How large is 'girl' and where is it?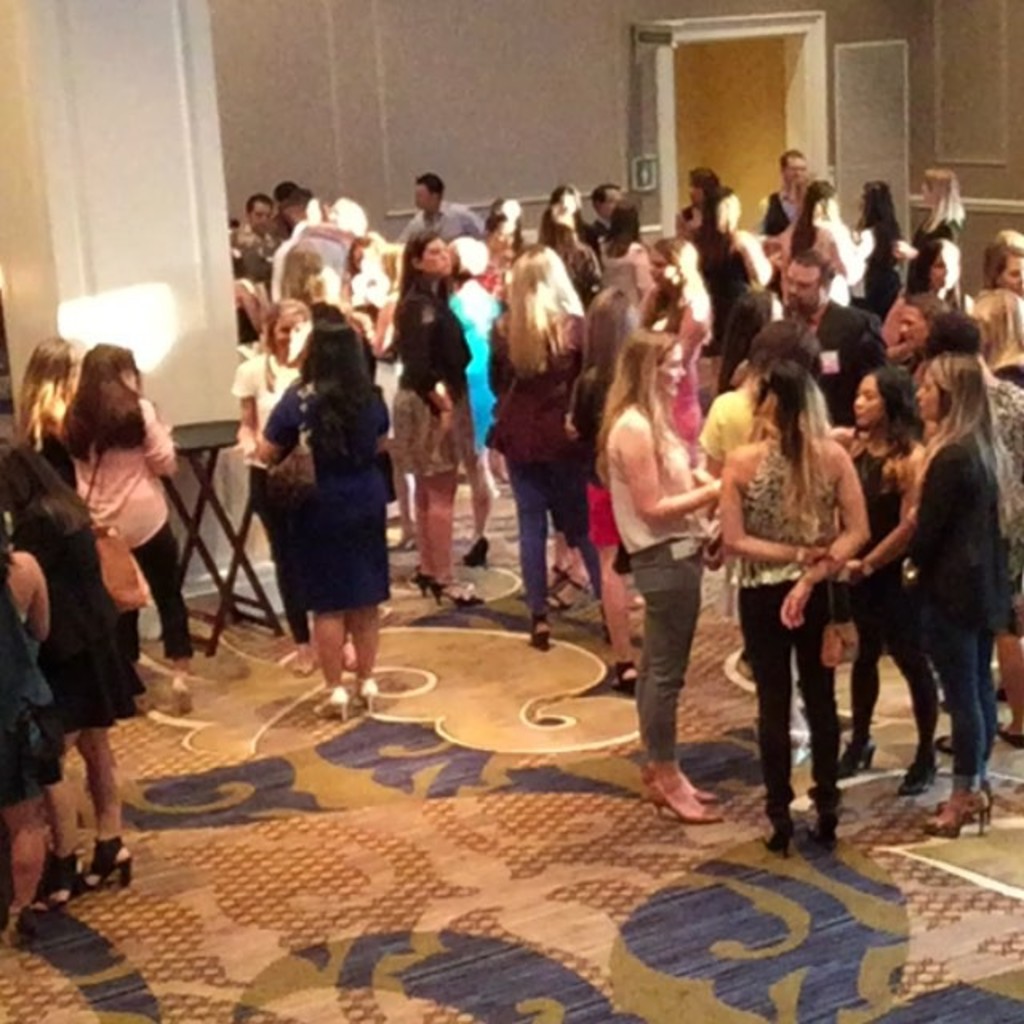
Bounding box: <box>11,336,77,461</box>.
